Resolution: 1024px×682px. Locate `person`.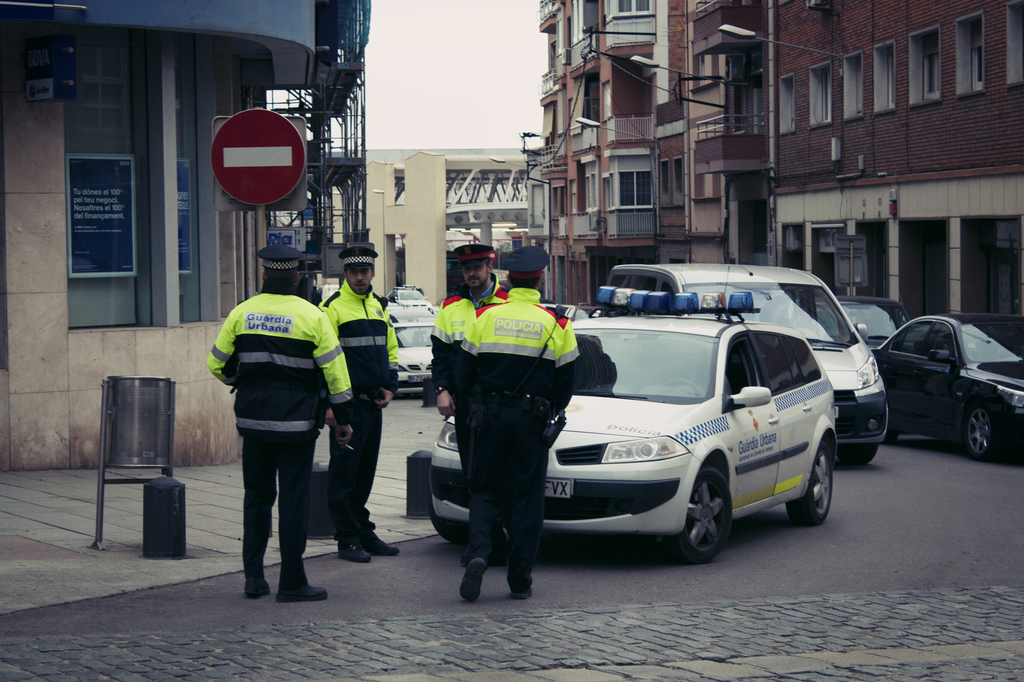
459:244:580:596.
